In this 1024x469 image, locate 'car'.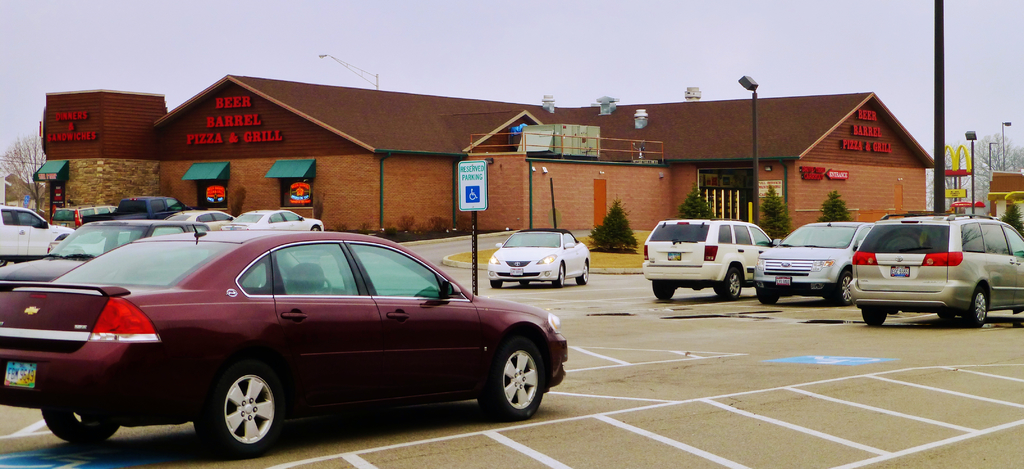
Bounding box: bbox=[488, 227, 588, 285].
